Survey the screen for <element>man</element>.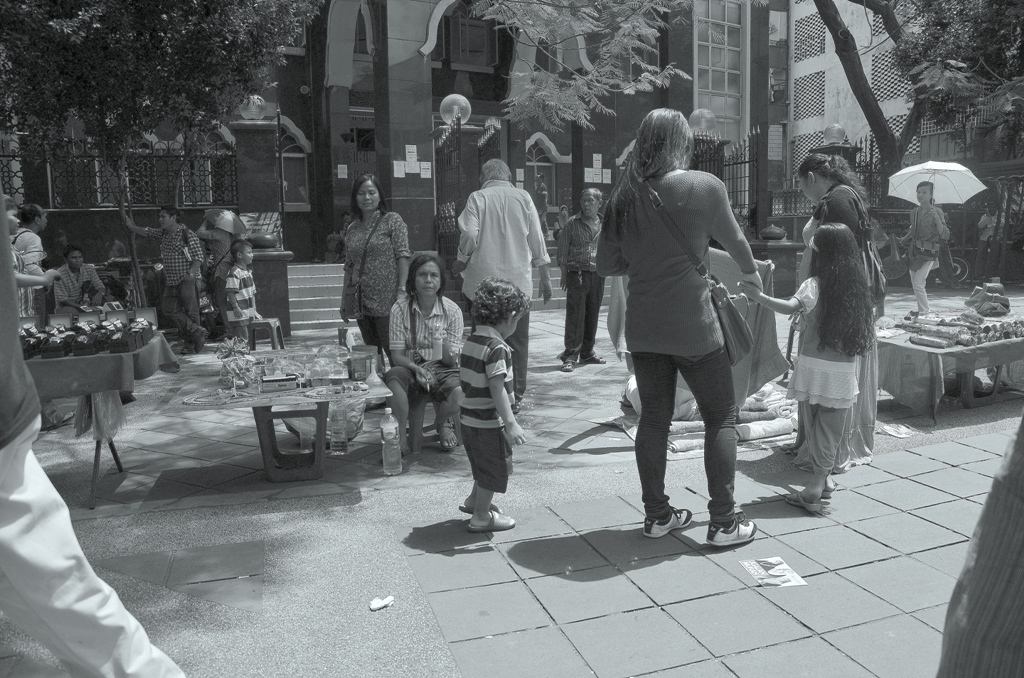
Survey found: (53, 245, 106, 314).
